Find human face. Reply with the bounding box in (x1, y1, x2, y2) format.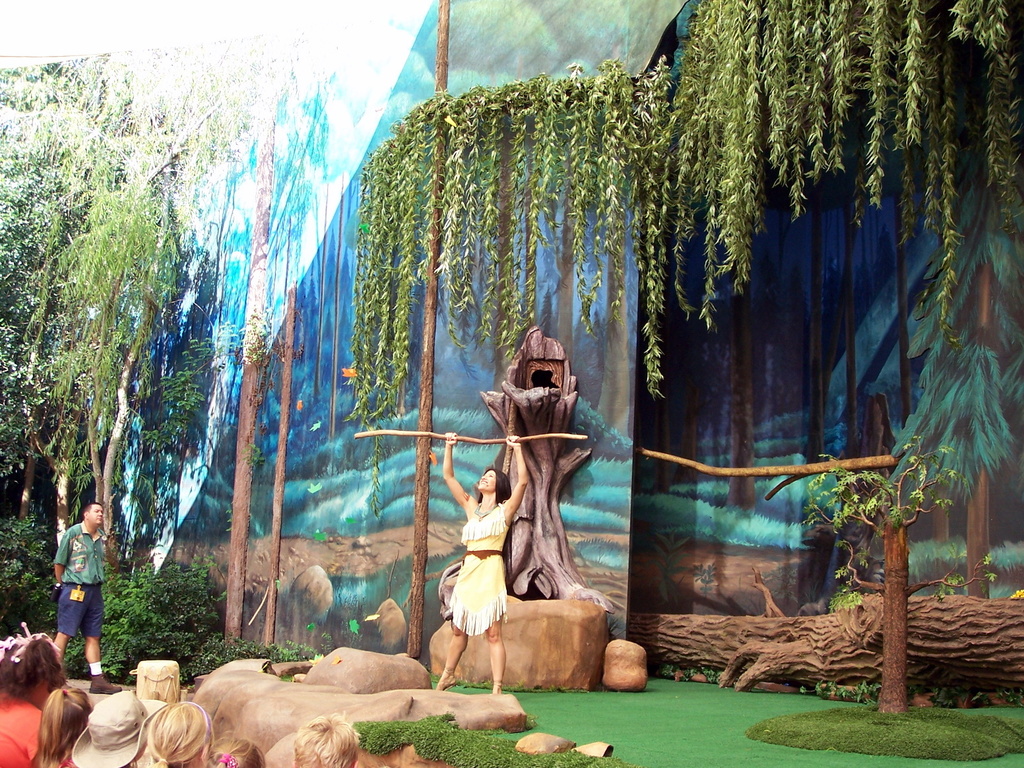
(477, 471, 496, 492).
